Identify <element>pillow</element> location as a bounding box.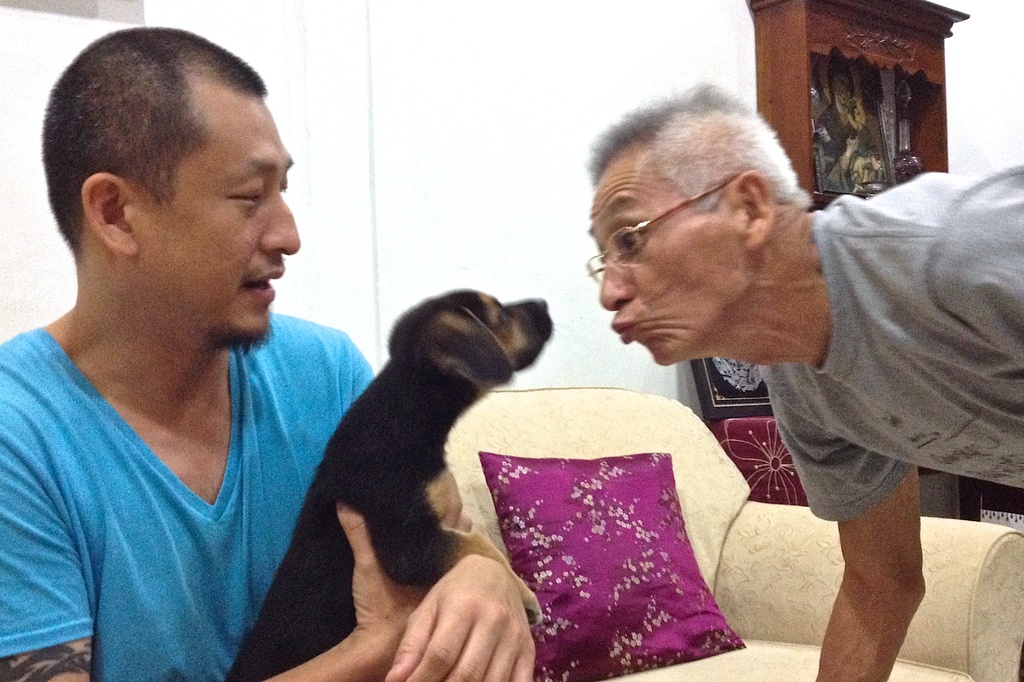
x1=470, y1=408, x2=758, y2=674.
